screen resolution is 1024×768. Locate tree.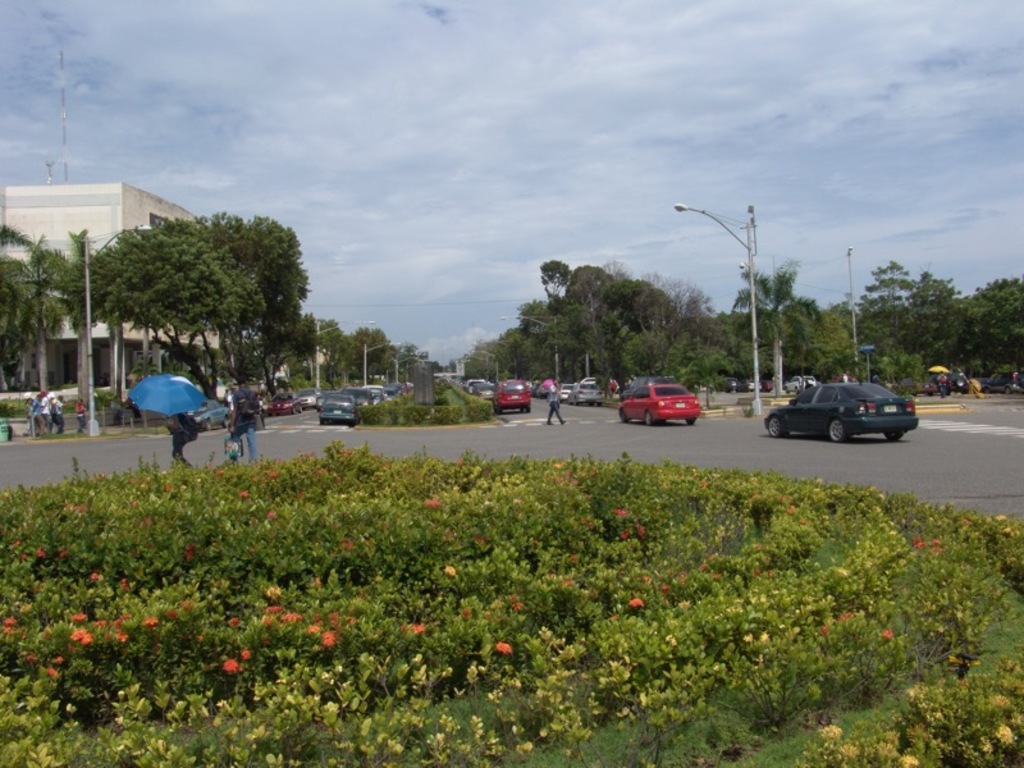
box(0, 438, 1023, 767).
